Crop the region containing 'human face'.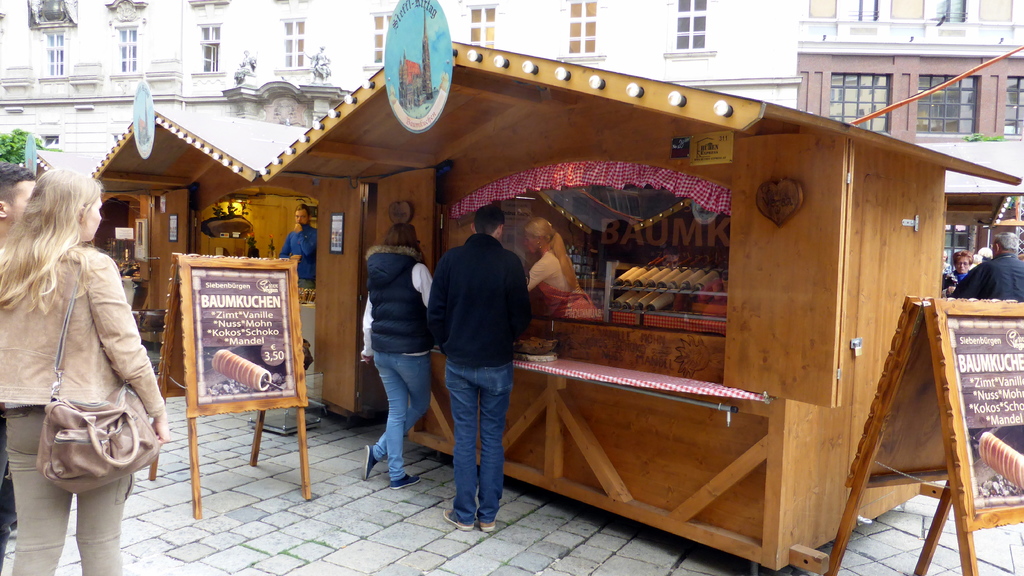
Crop region: [x1=294, y1=208, x2=307, y2=229].
